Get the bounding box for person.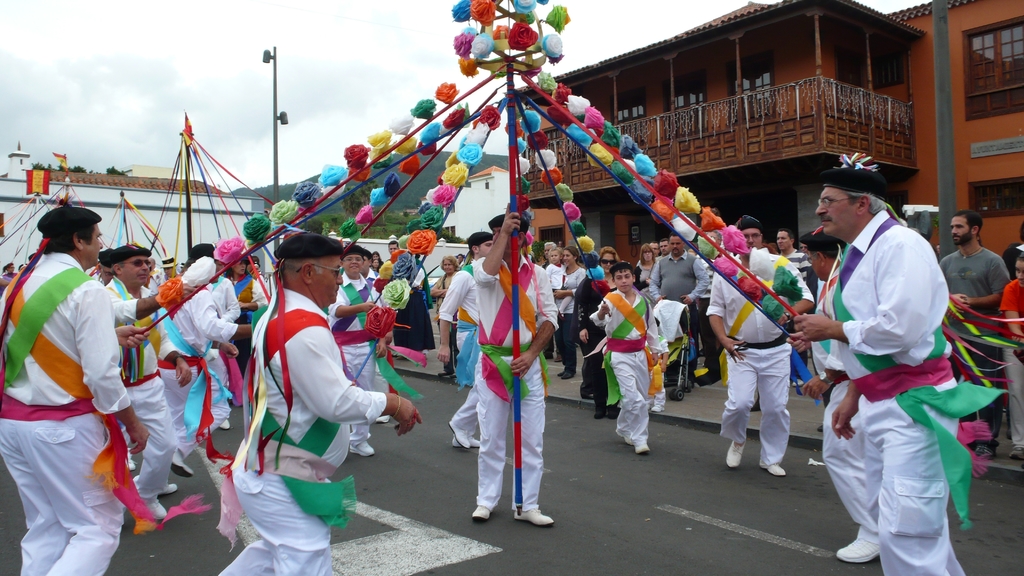
box(213, 230, 424, 575).
